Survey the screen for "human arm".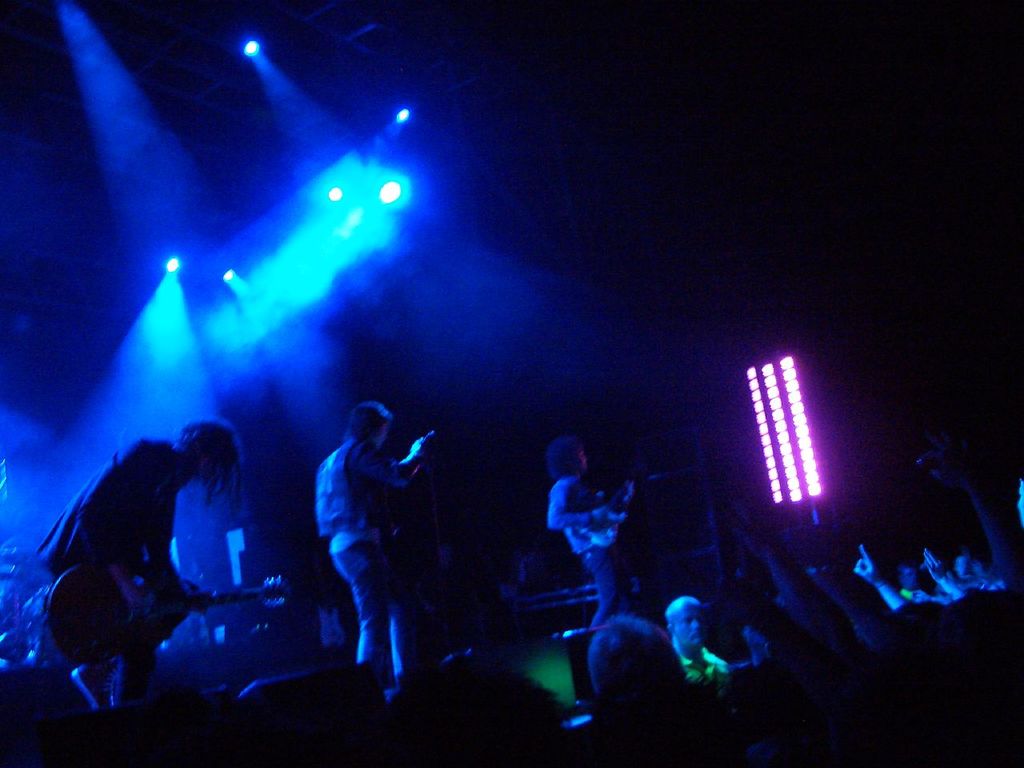
Survey found: [left=139, top=470, right=179, bottom=587].
